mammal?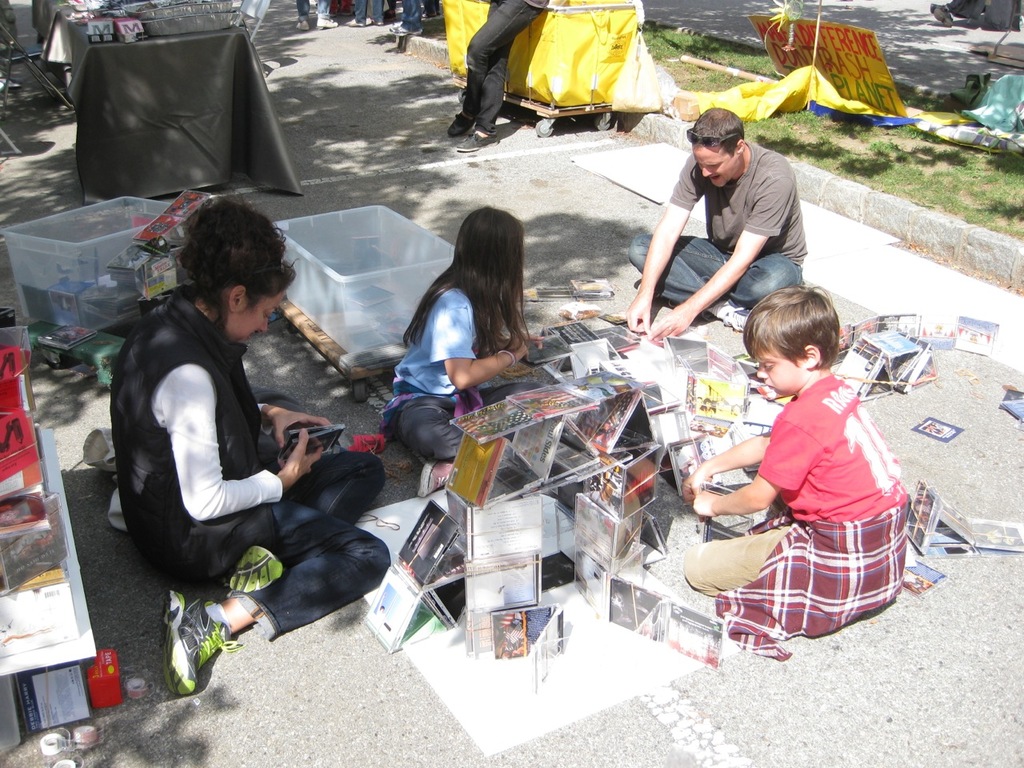
[421, 0, 442, 17]
